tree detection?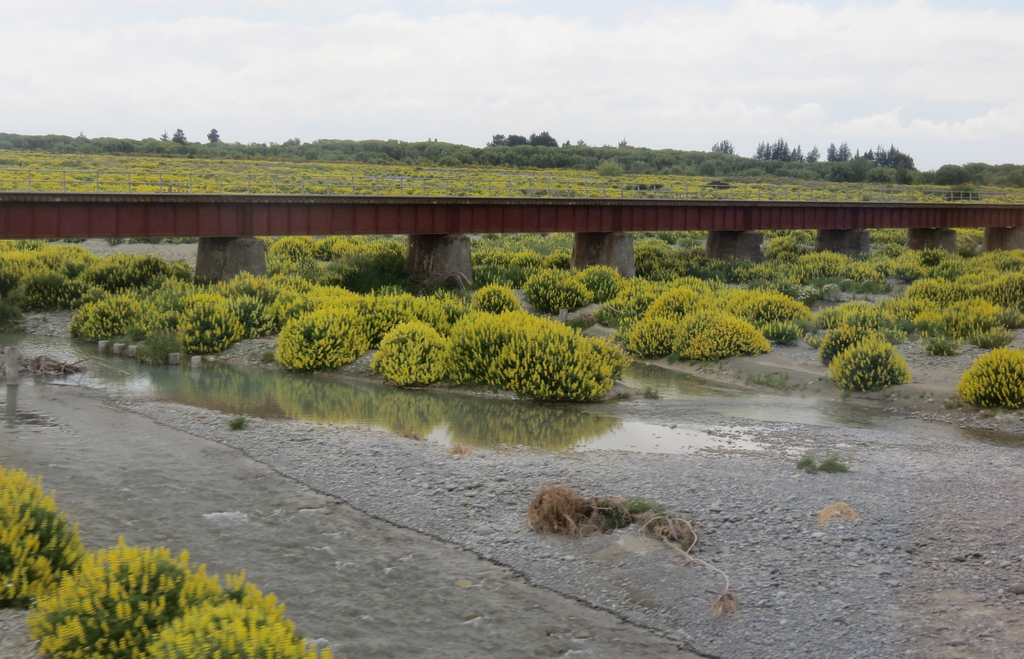
(x1=1013, y1=168, x2=1023, y2=183)
